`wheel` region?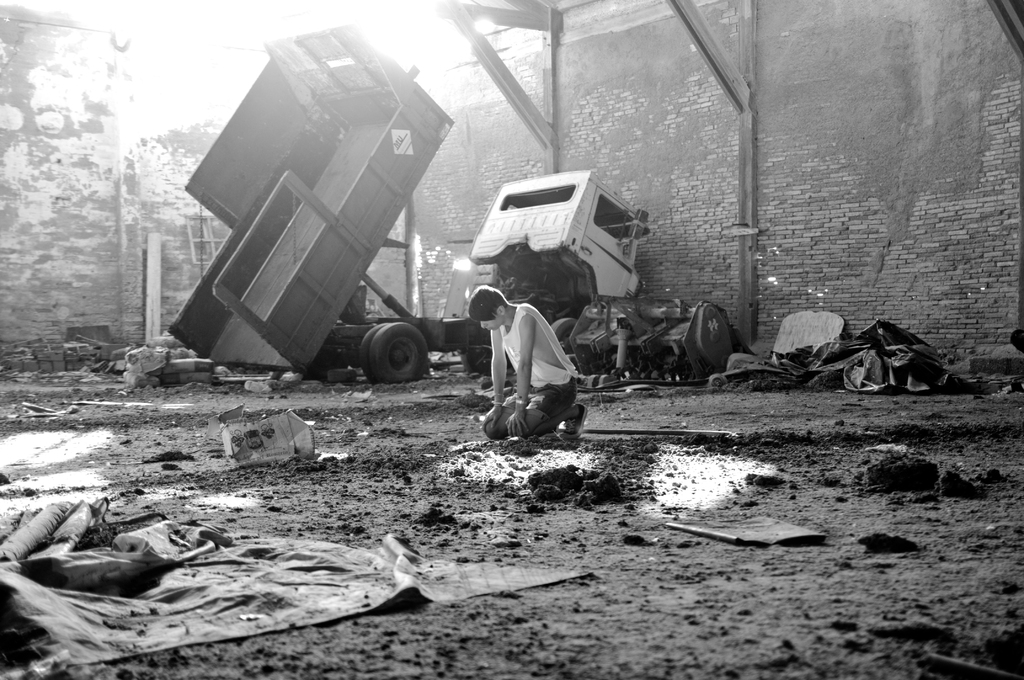
select_region(360, 321, 388, 382)
